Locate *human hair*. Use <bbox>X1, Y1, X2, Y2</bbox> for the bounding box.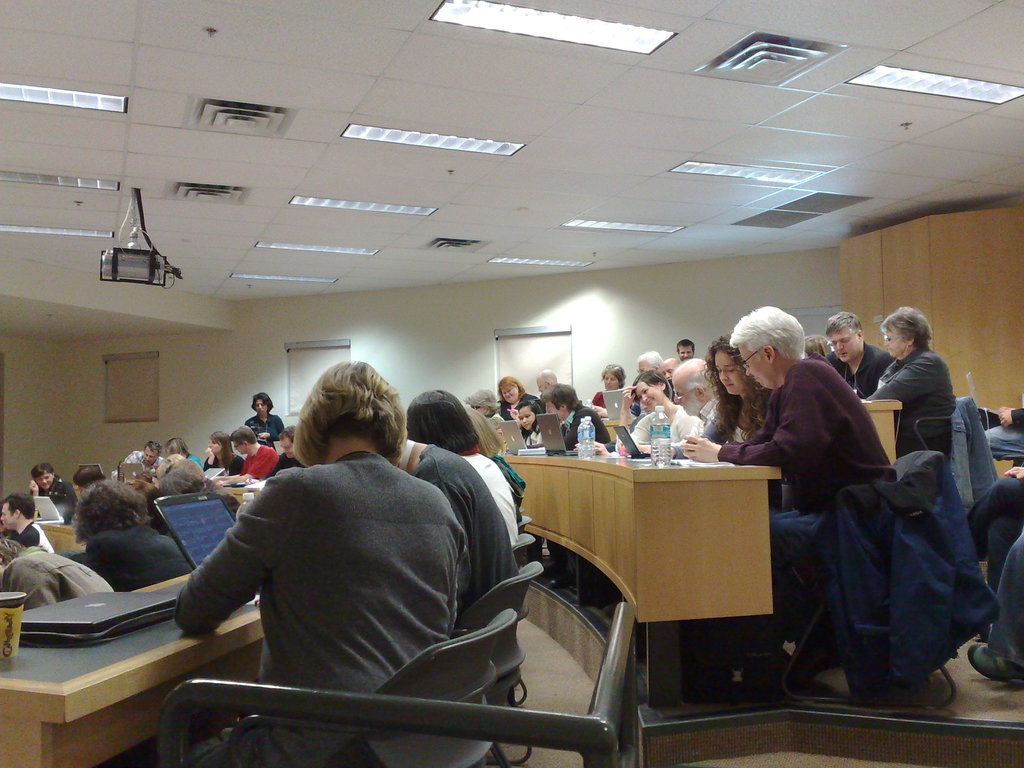
<bbox>156, 458, 207, 501</bbox>.
